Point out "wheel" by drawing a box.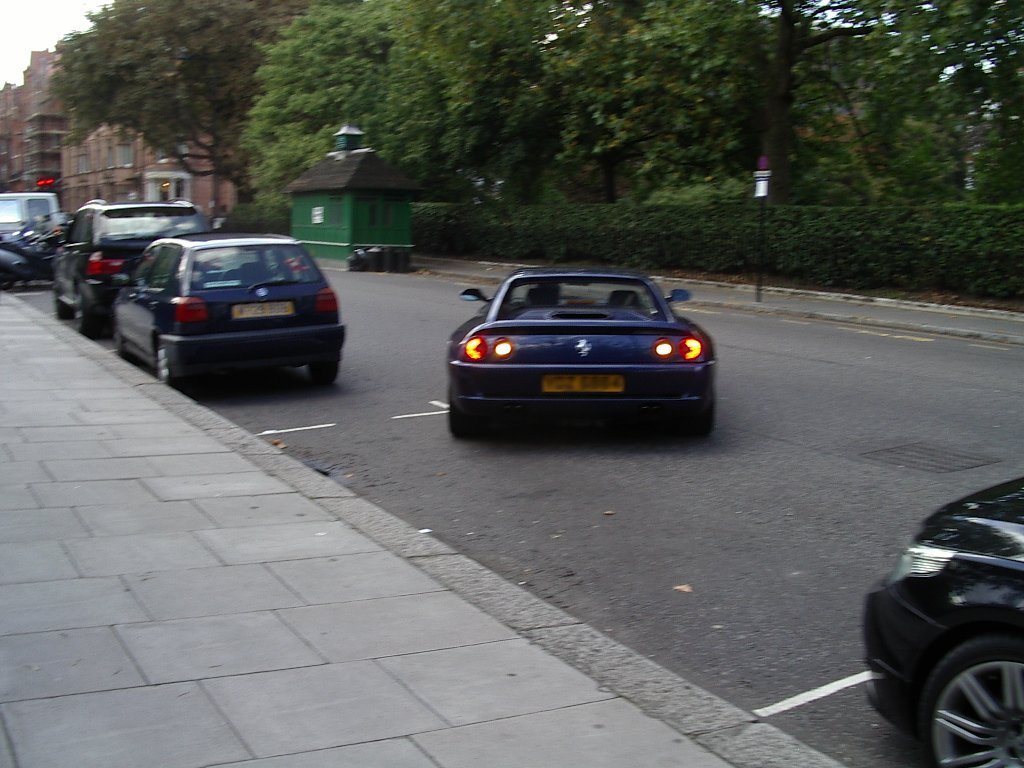
x1=156 y1=348 x2=194 y2=397.
